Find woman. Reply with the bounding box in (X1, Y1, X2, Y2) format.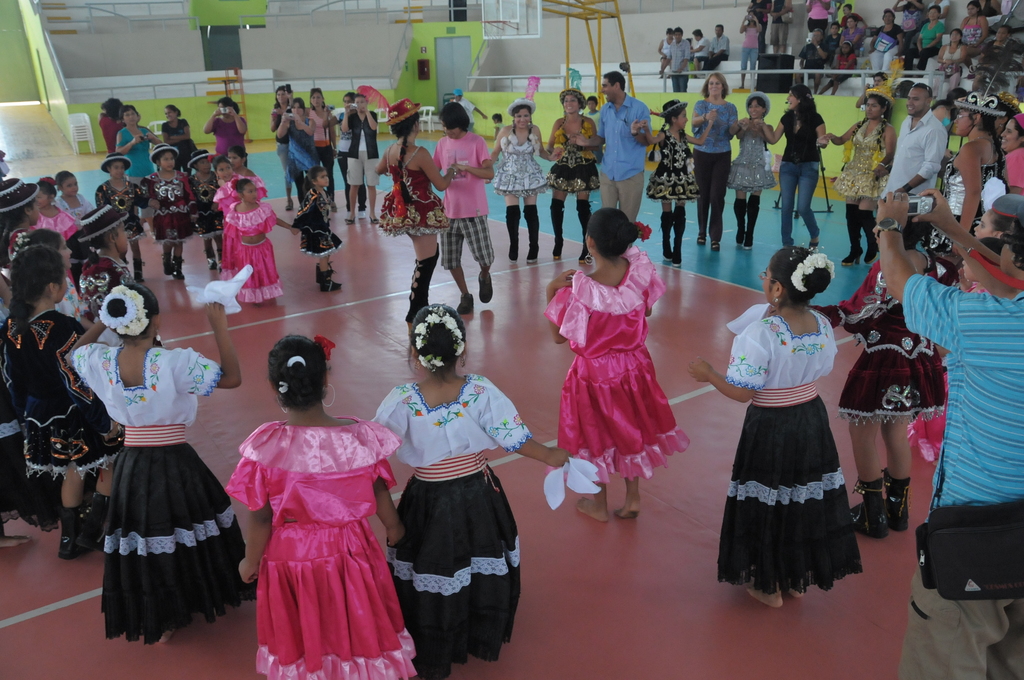
(488, 98, 543, 264).
